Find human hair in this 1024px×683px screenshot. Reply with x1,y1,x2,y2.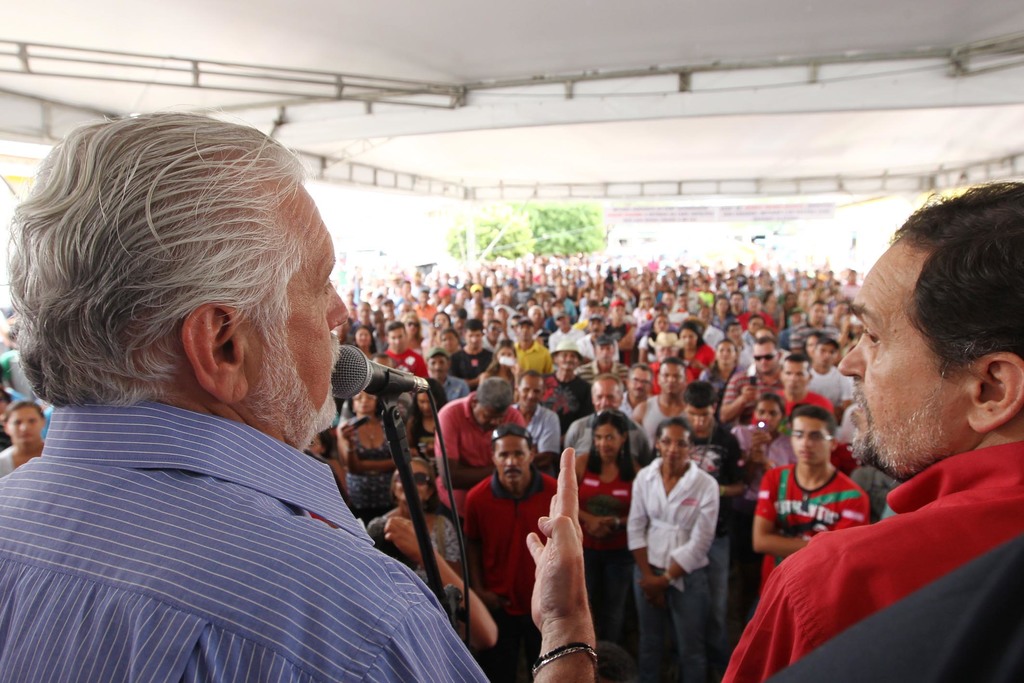
794,410,836,434.
